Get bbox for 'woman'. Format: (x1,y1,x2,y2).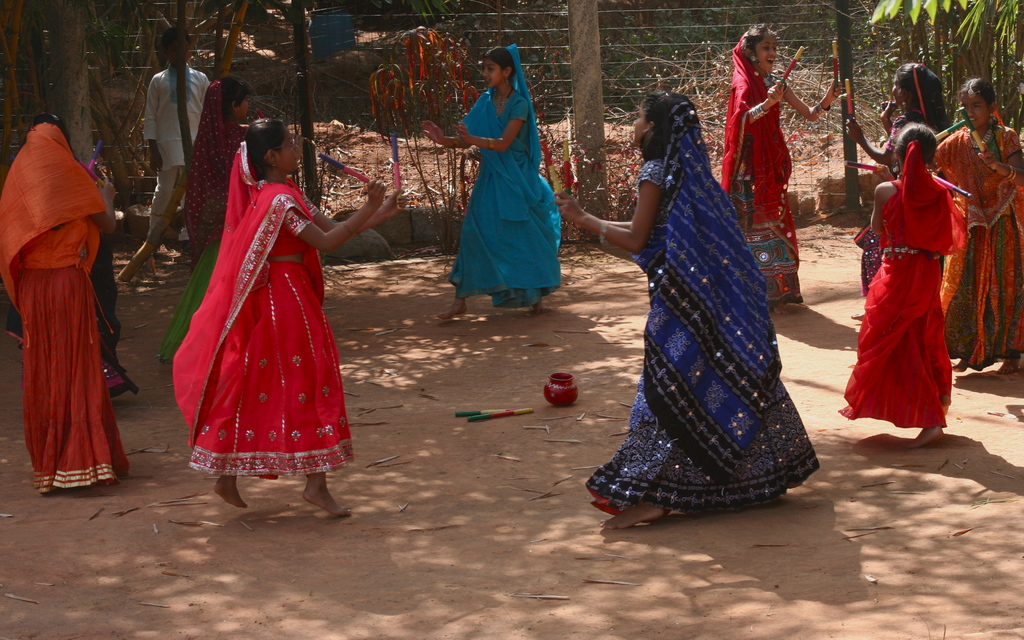
(447,39,570,316).
